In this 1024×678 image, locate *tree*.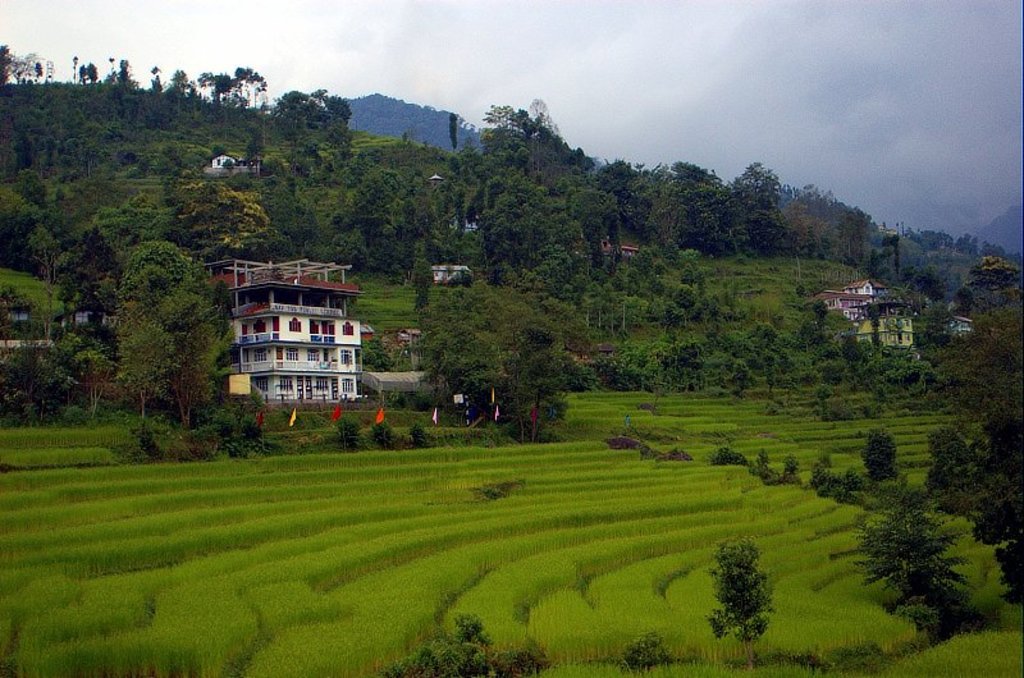
Bounding box: select_region(84, 68, 97, 84).
